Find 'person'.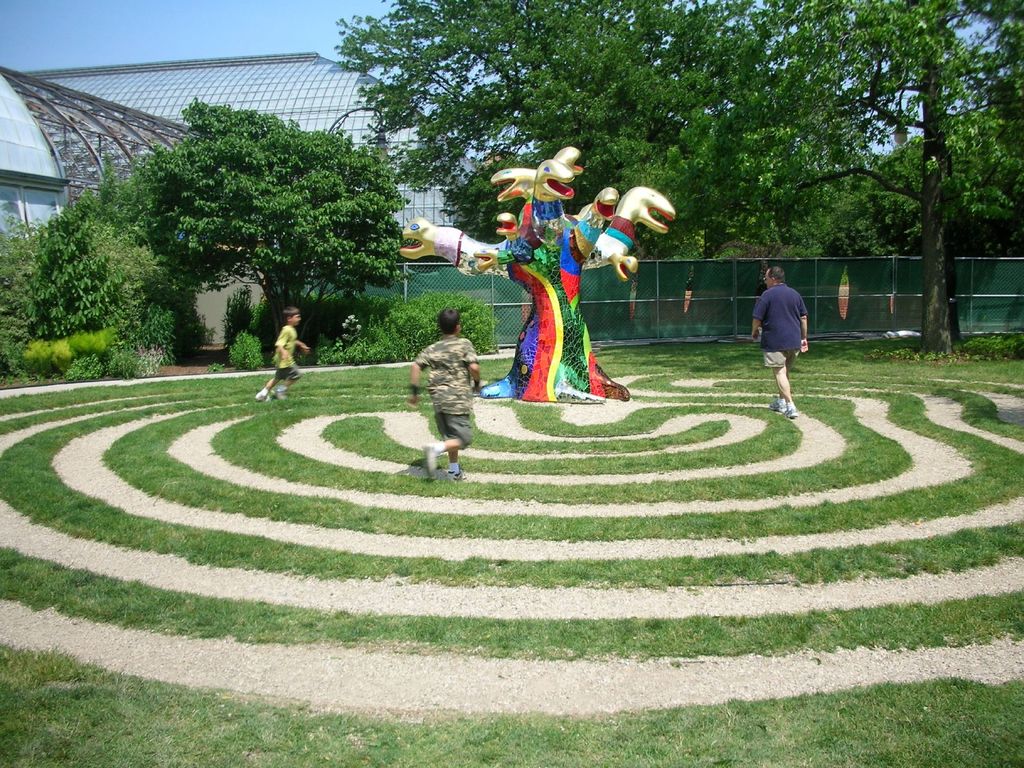
[410, 303, 489, 487].
